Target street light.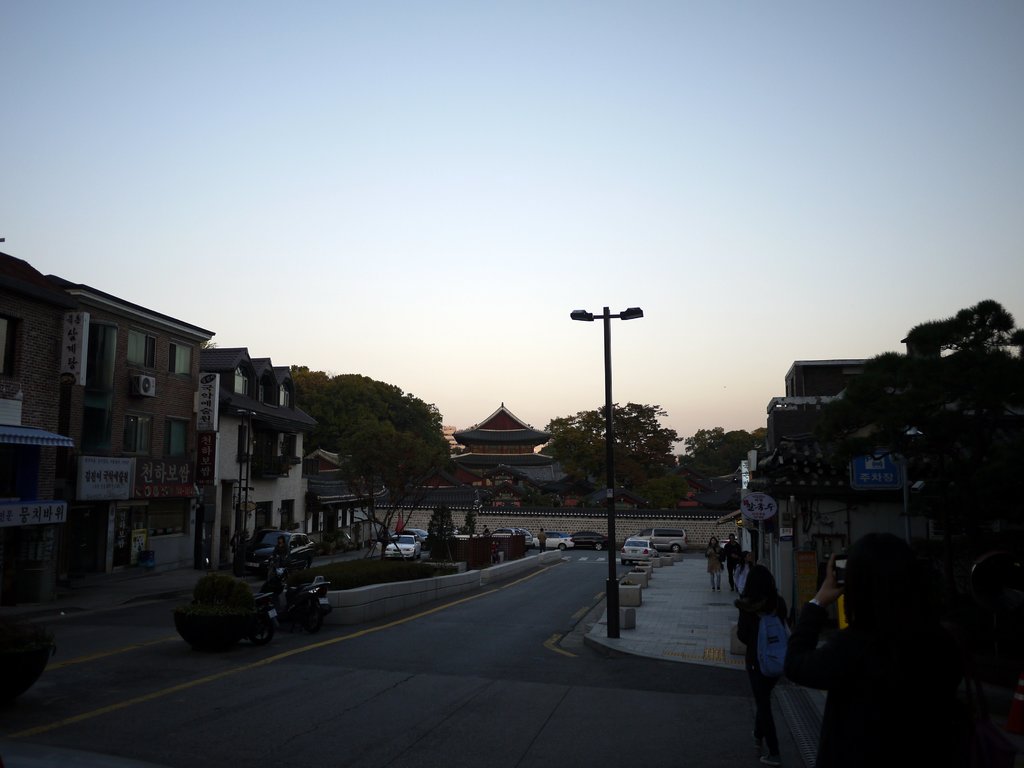
Target region: (x1=233, y1=406, x2=246, y2=573).
